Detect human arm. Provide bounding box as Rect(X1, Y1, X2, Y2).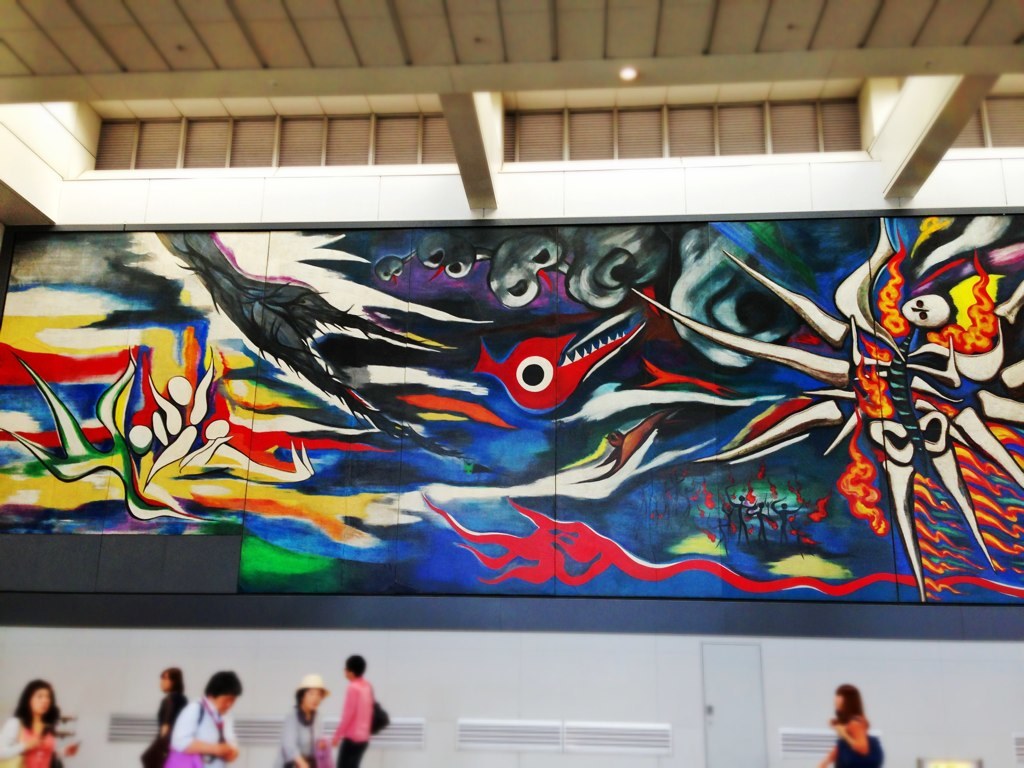
Rect(319, 722, 327, 758).
